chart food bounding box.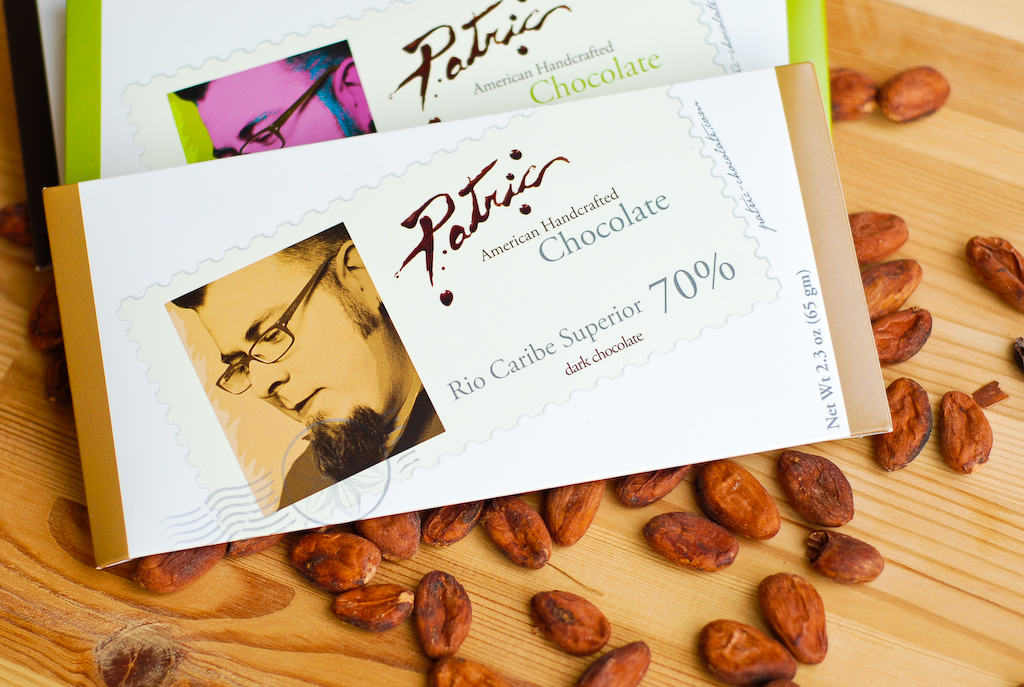
Charted: {"left": 482, "top": 493, "right": 554, "bottom": 569}.
